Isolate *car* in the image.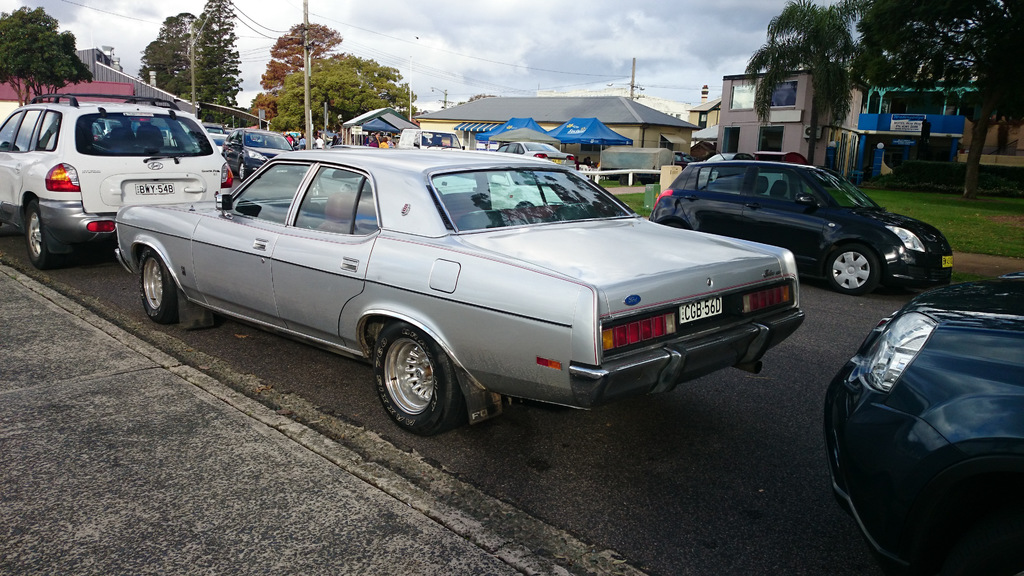
Isolated region: bbox=(645, 145, 955, 294).
